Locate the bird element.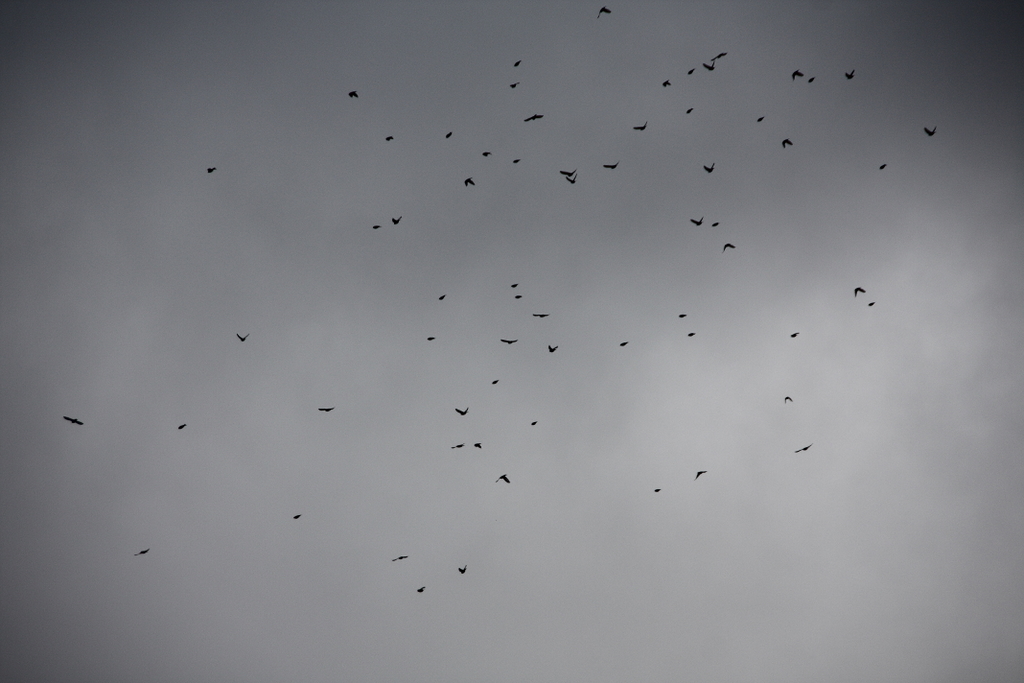
Element bbox: [603, 162, 619, 169].
